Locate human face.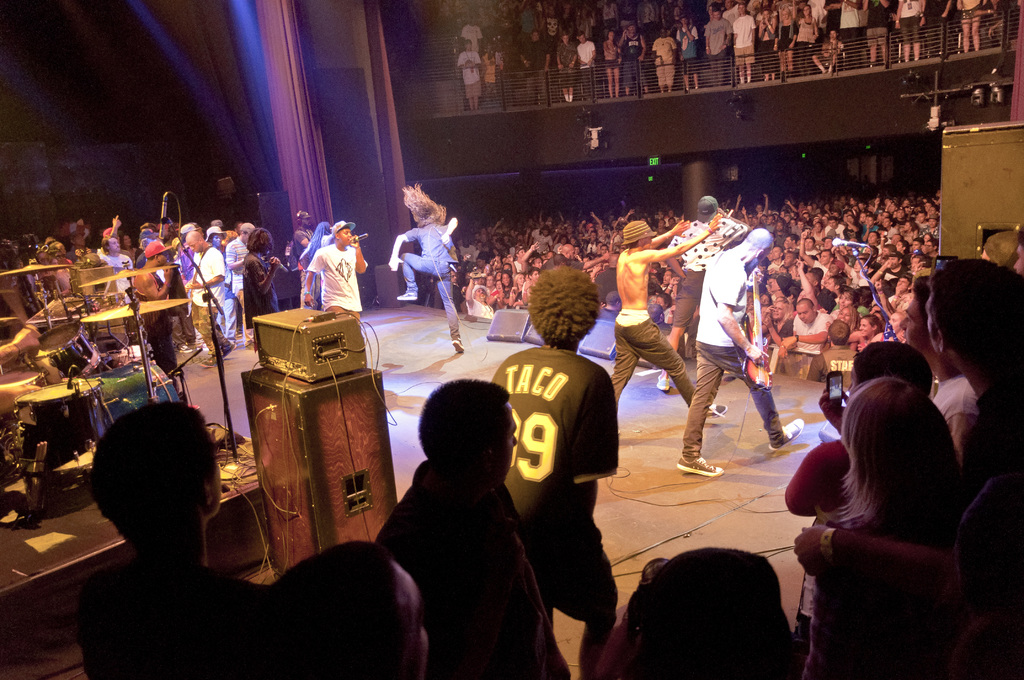
Bounding box: [562, 34, 570, 44].
